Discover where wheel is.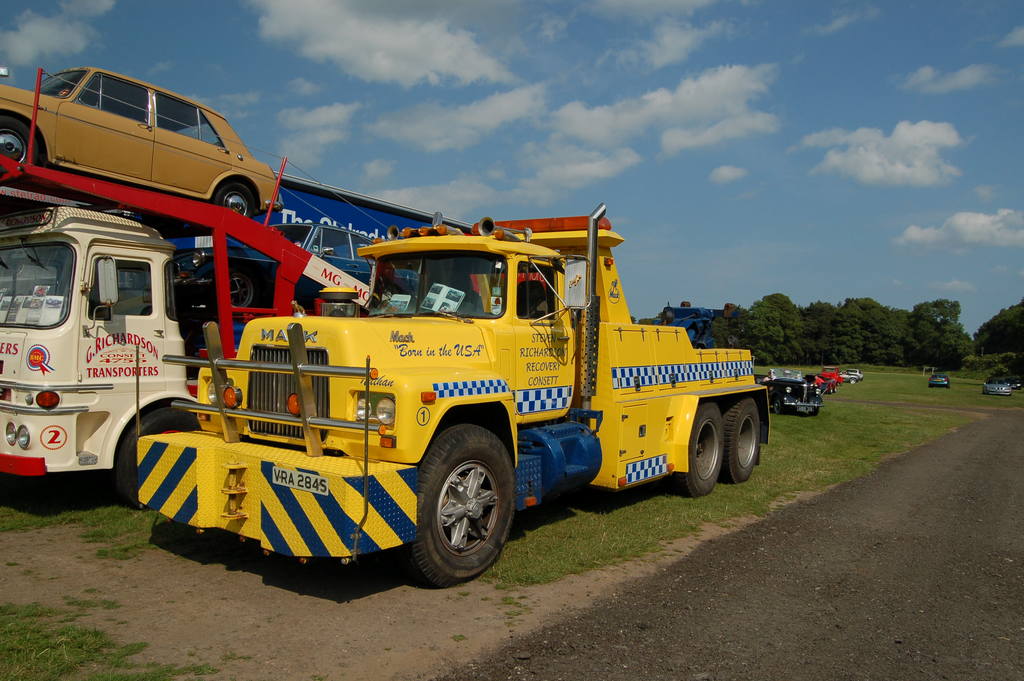
Discovered at 415:440:511:577.
